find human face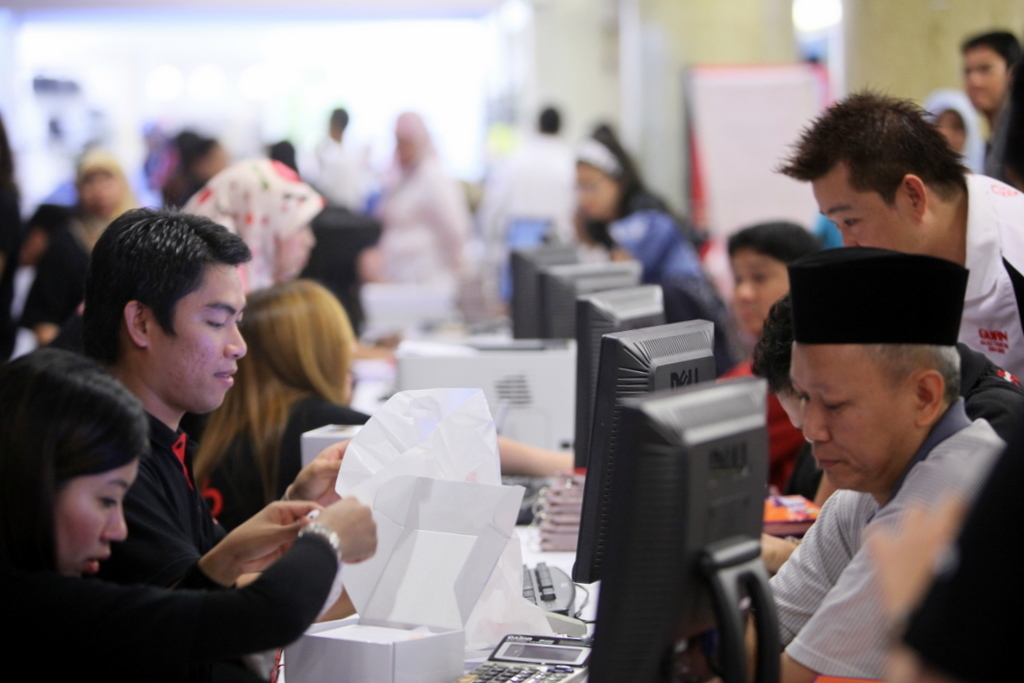
141/263/245/416
